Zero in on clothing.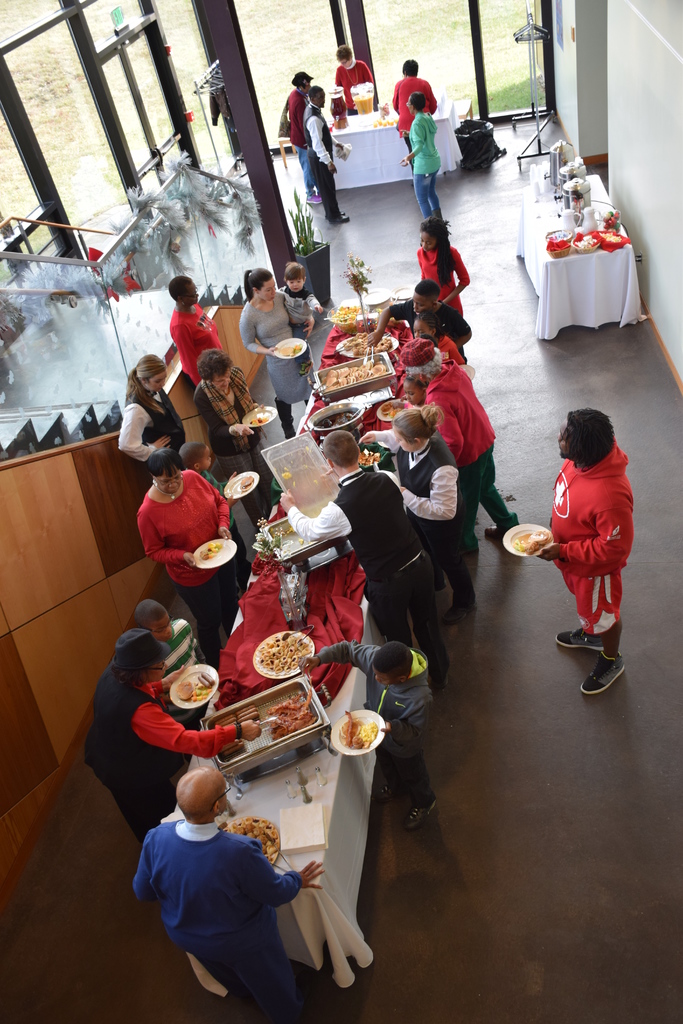
Zeroed in: [x1=281, y1=462, x2=449, y2=672].
